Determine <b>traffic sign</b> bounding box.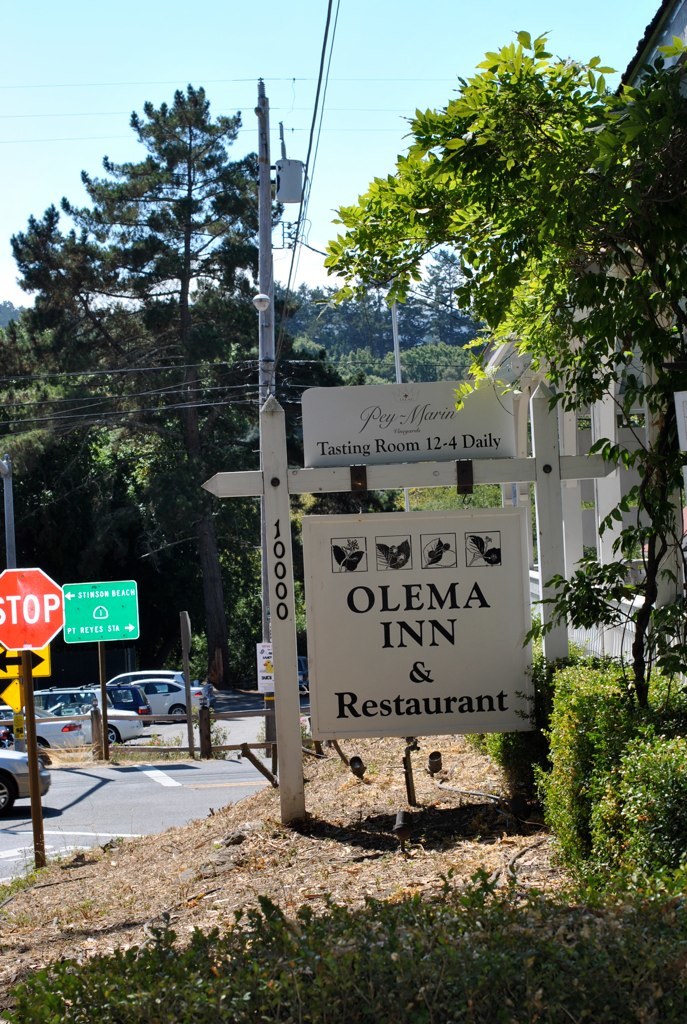
Determined: {"left": 0, "top": 571, "right": 62, "bottom": 654}.
